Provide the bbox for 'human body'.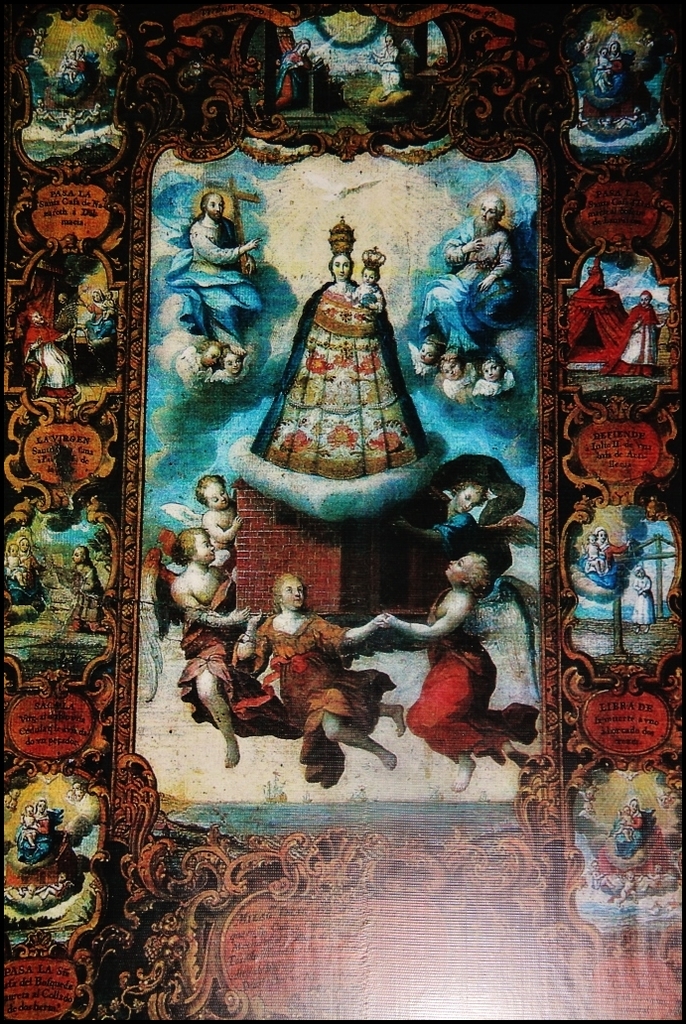
[left=167, top=192, right=260, bottom=347].
